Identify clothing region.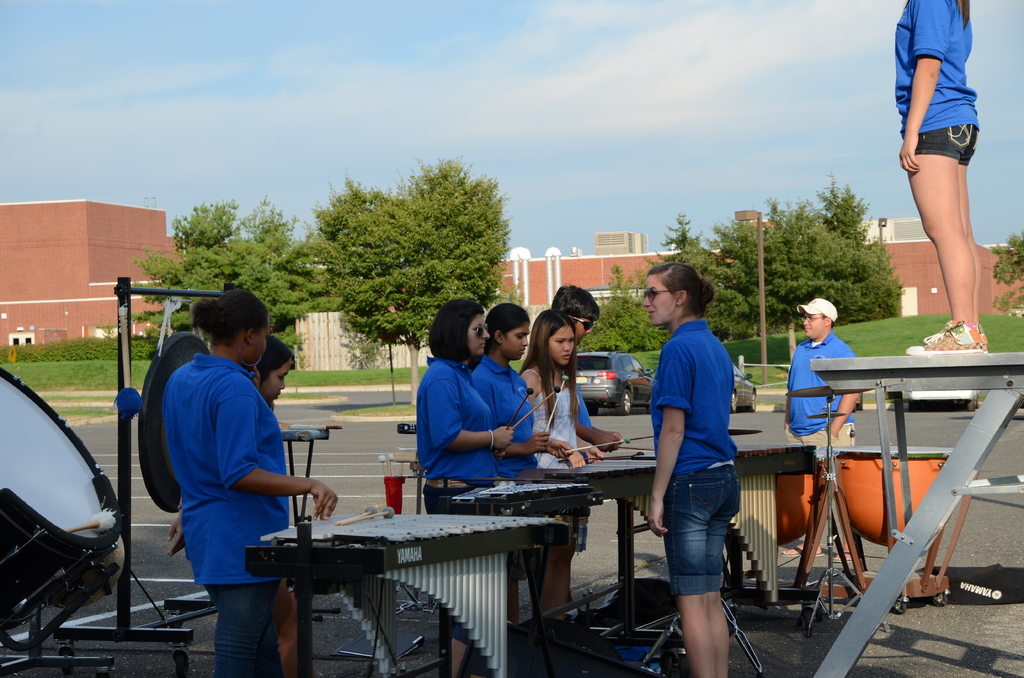
Region: pyautogui.locateOnScreen(673, 462, 743, 592).
